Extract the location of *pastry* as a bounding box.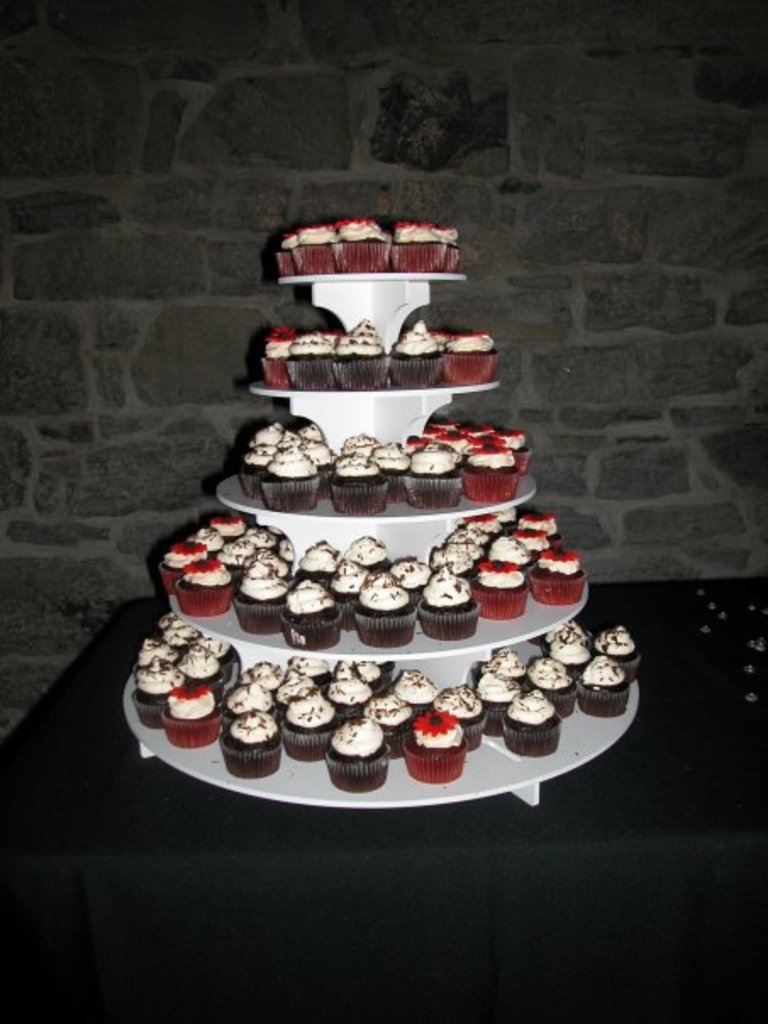
(x1=237, y1=561, x2=295, y2=617).
